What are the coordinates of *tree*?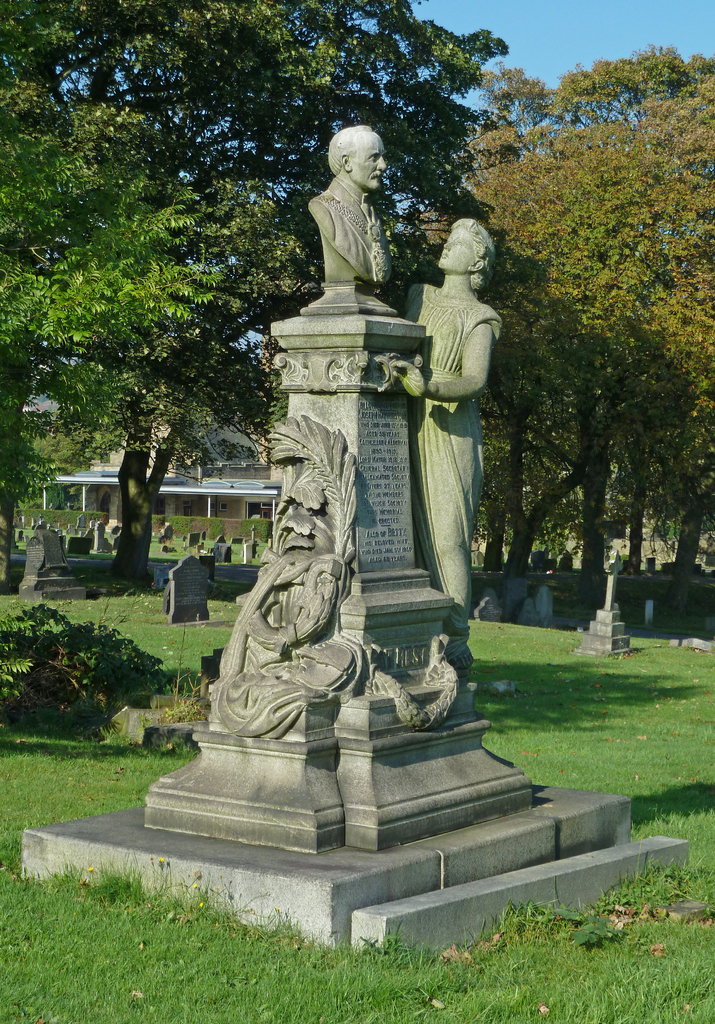
{"left": 0, "top": 0, "right": 529, "bottom": 593}.
